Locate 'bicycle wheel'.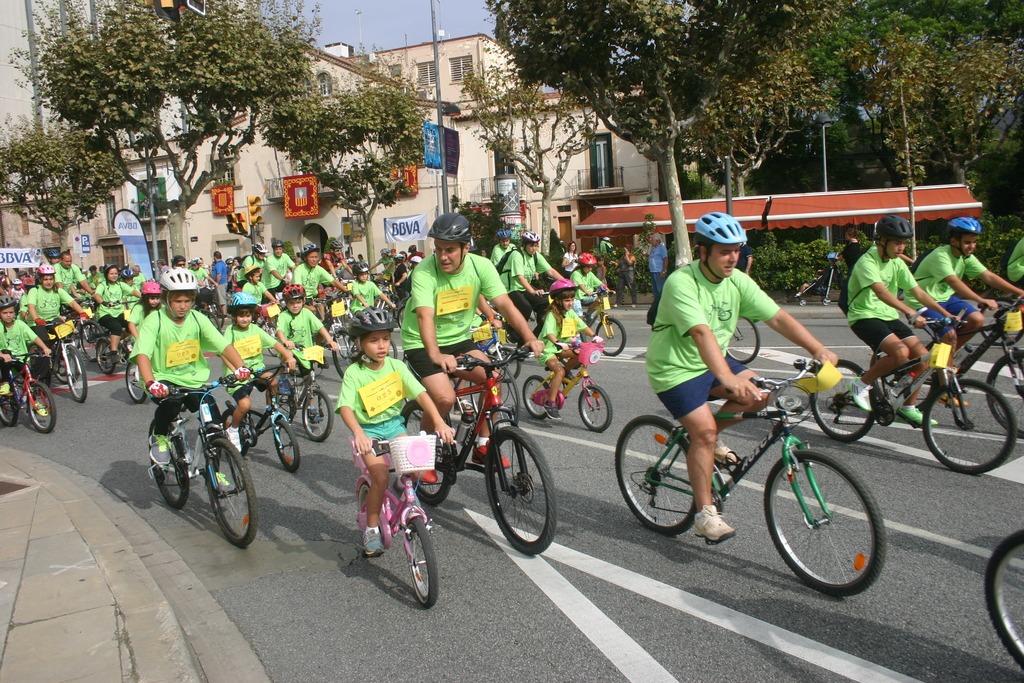
Bounding box: region(76, 320, 108, 363).
